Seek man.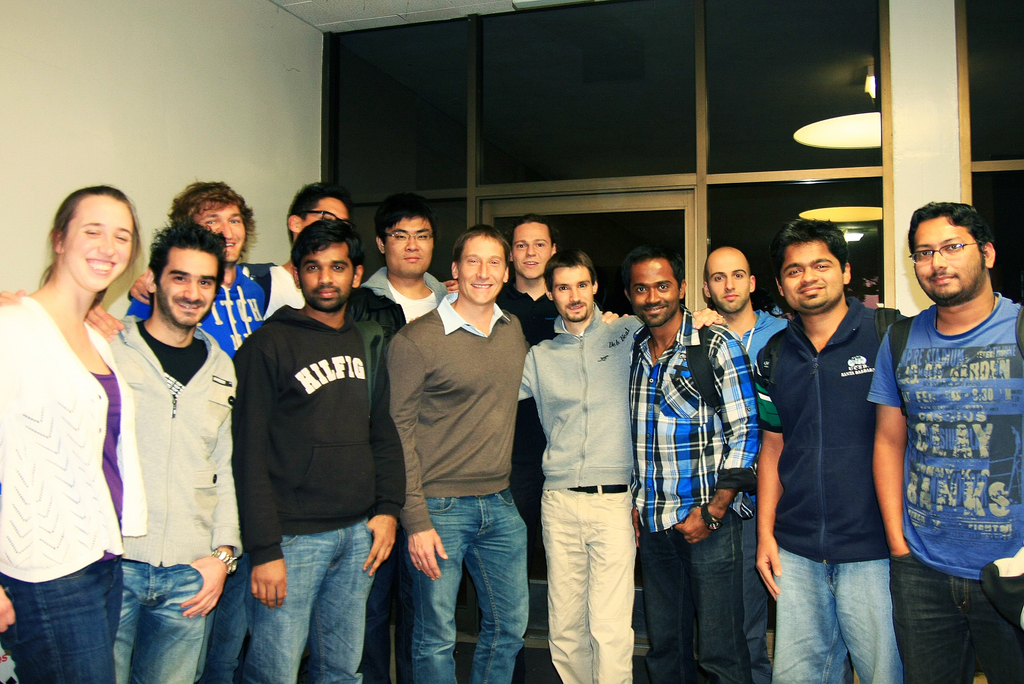
crop(754, 231, 908, 683).
